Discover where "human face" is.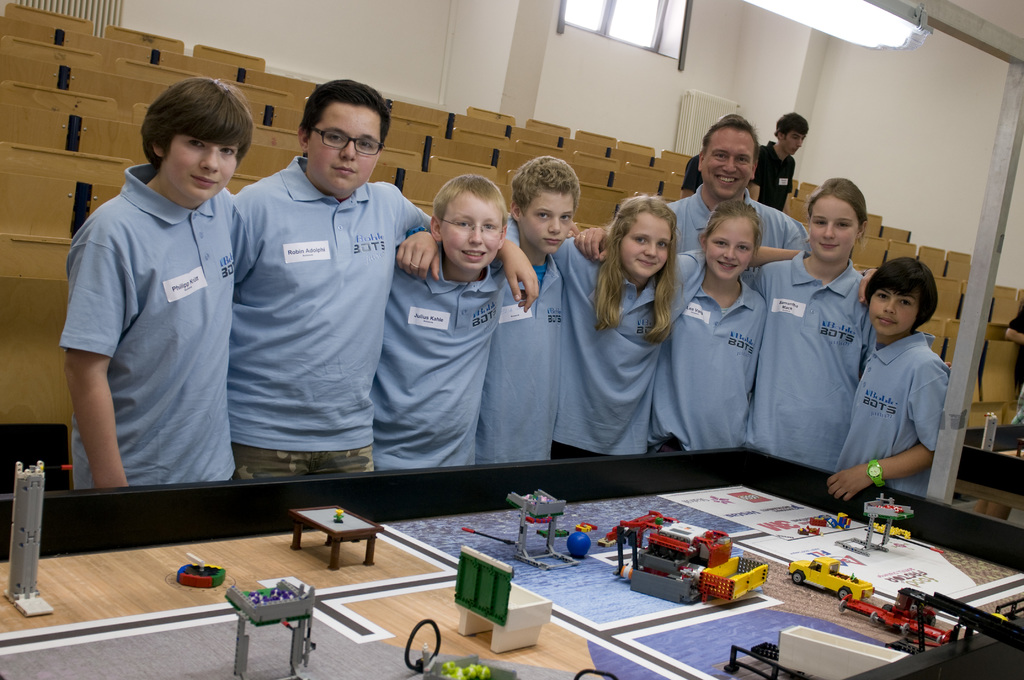
Discovered at [709,213,759,281].
